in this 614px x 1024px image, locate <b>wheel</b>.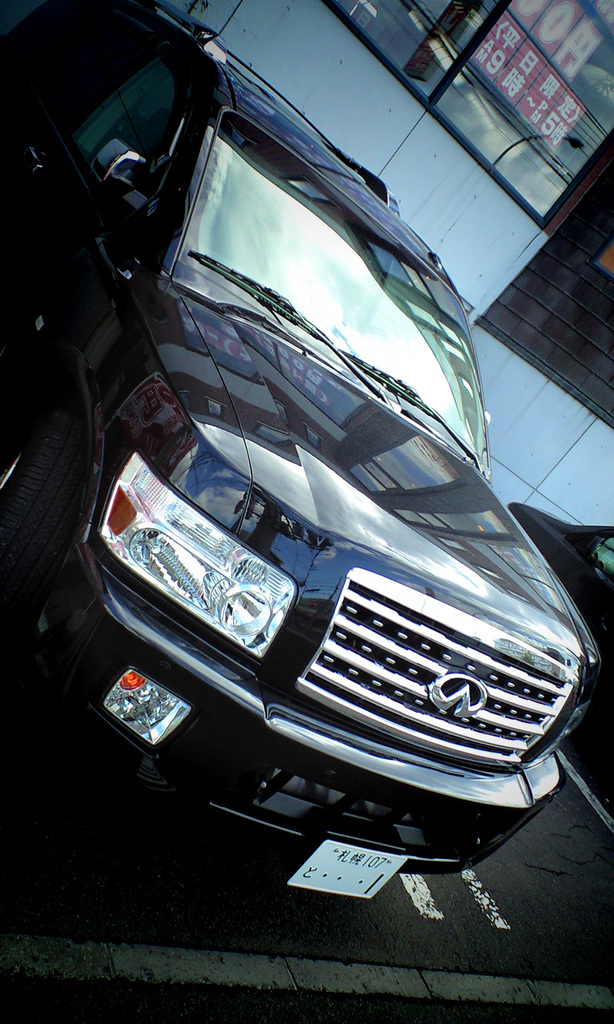
Bounding box: bbox(8, 385, 83, 713).
